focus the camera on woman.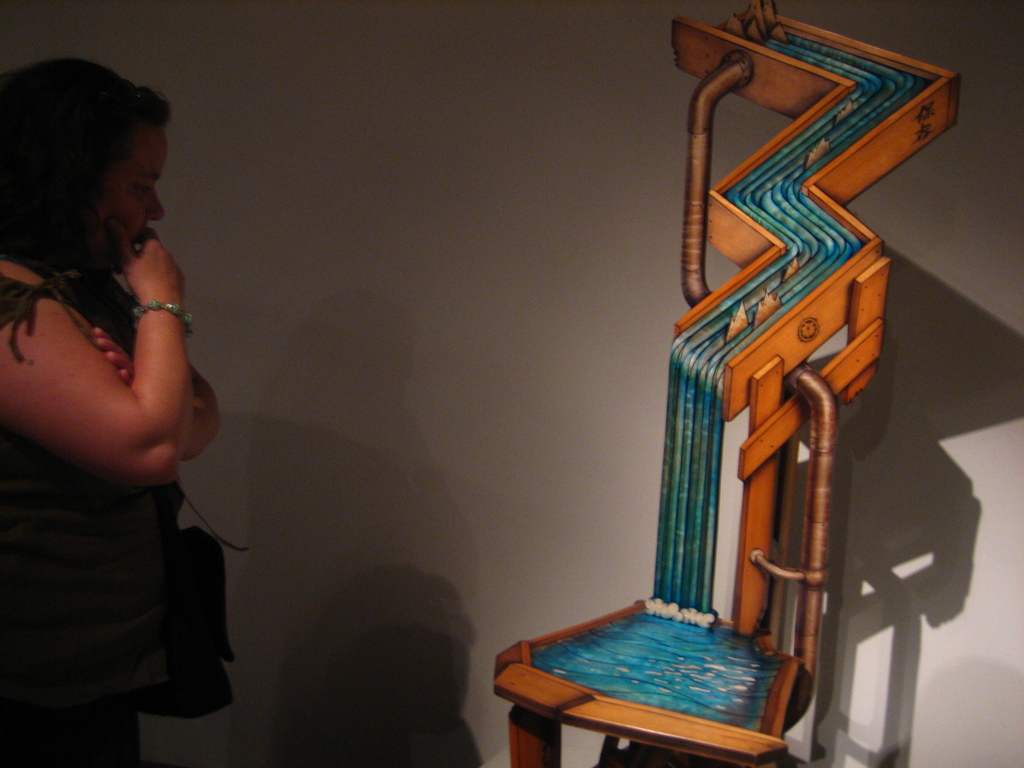
Focus region: [0, 53, 221, 767].
